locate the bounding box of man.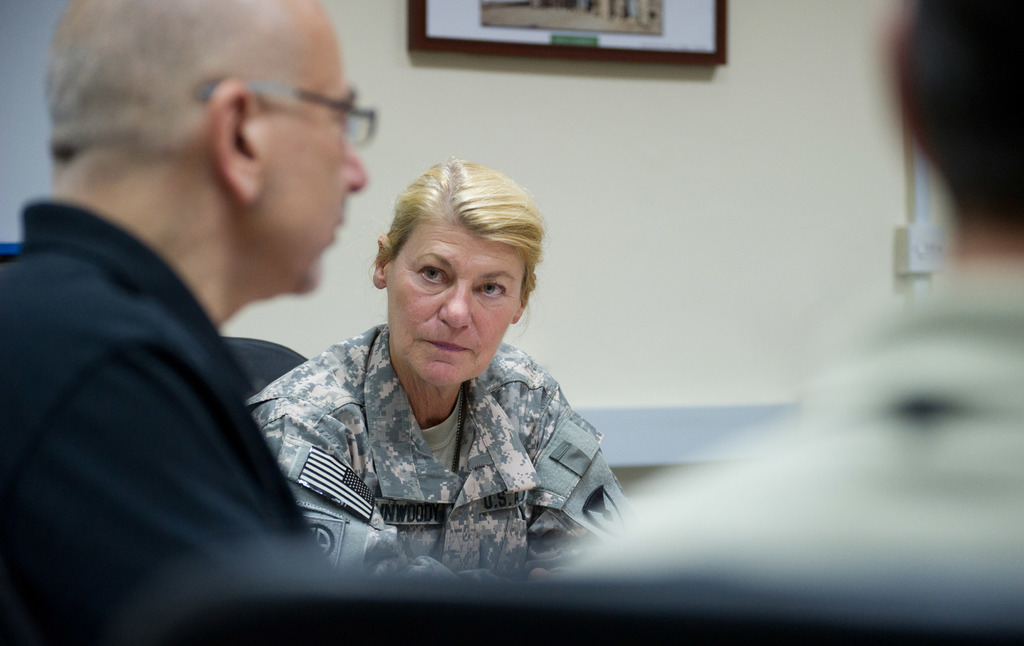
Bounding box: box(1, 0, 392, 632).
